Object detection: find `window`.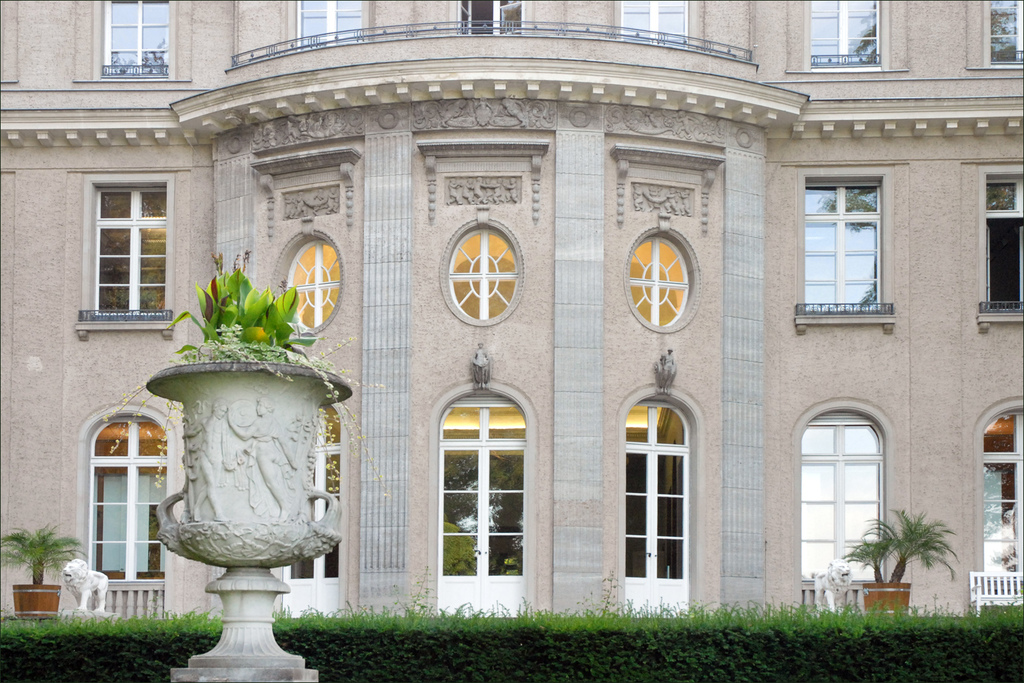
<bbox>108, 0, 169, 84</bbox>.
